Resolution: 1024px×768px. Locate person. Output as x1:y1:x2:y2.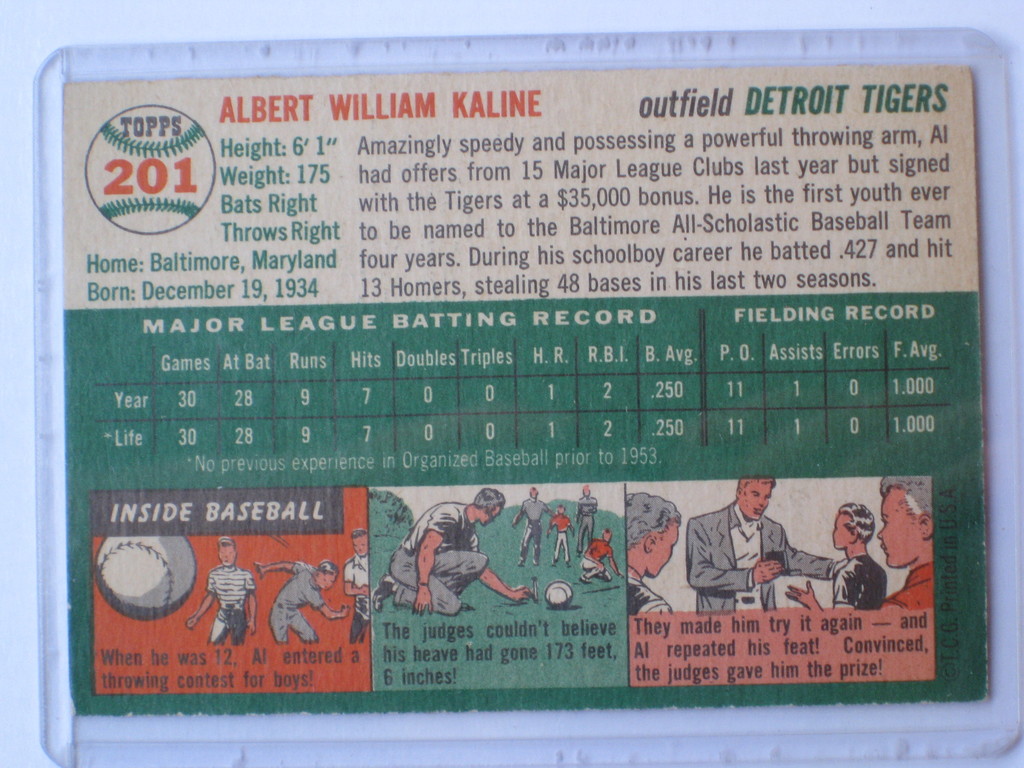
629:491:679:618.
